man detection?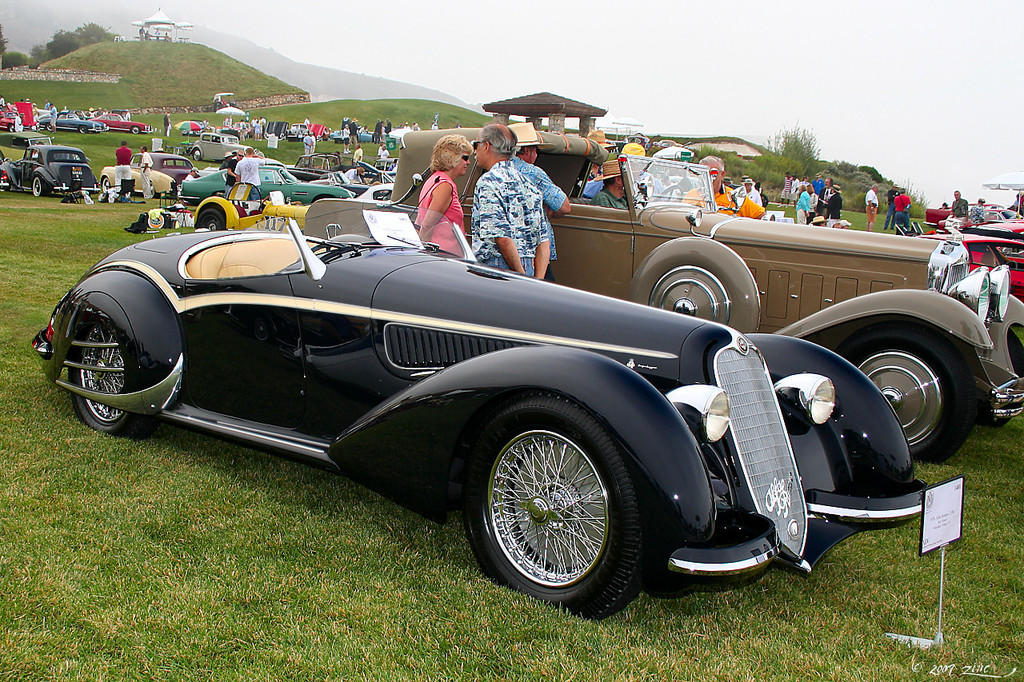
rect(350, 118, 358, 146)
